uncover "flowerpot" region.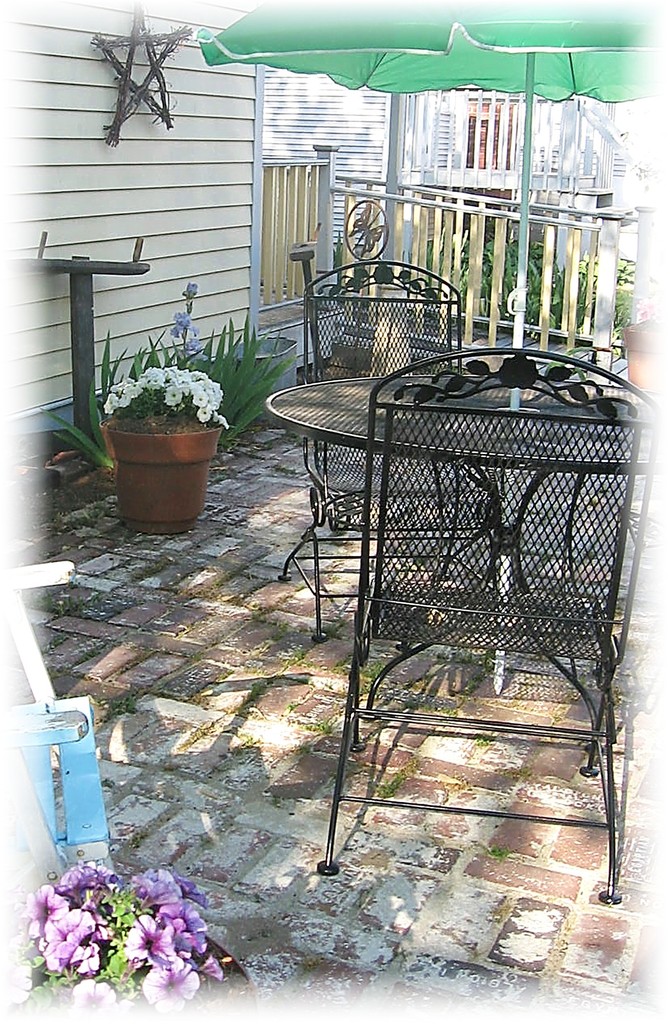
Uncovered: pyautogui.locateOnScreen(101, 369, 224, 522).
